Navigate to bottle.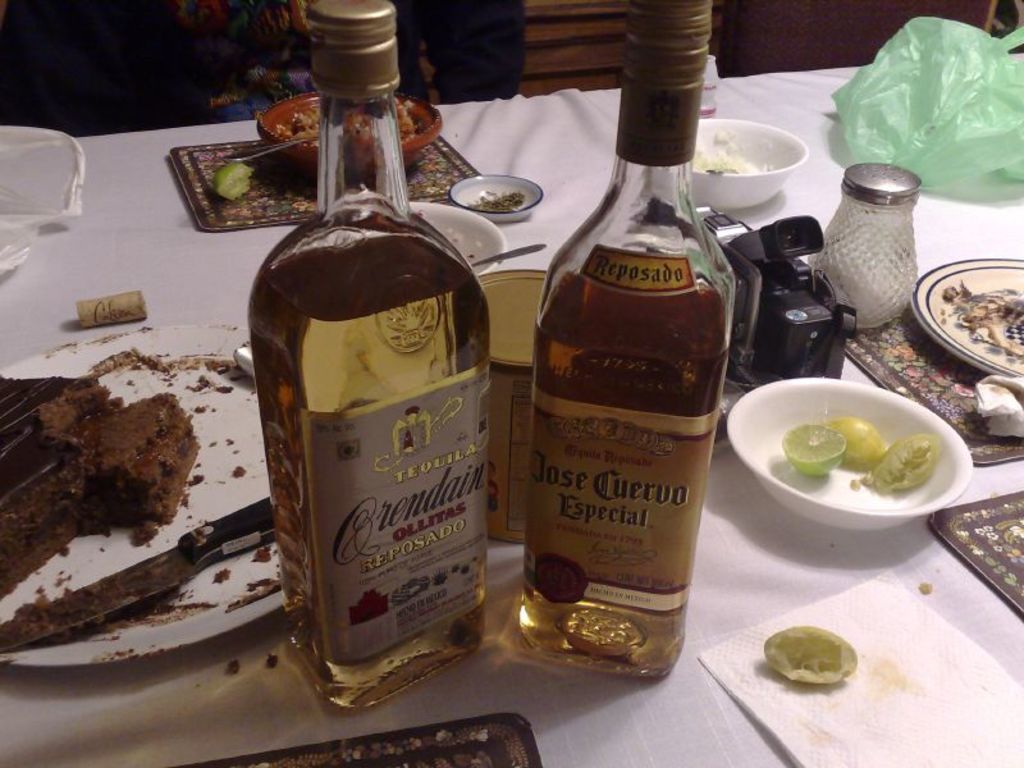
Navigation target: rect(516, 0, 737, 682).
